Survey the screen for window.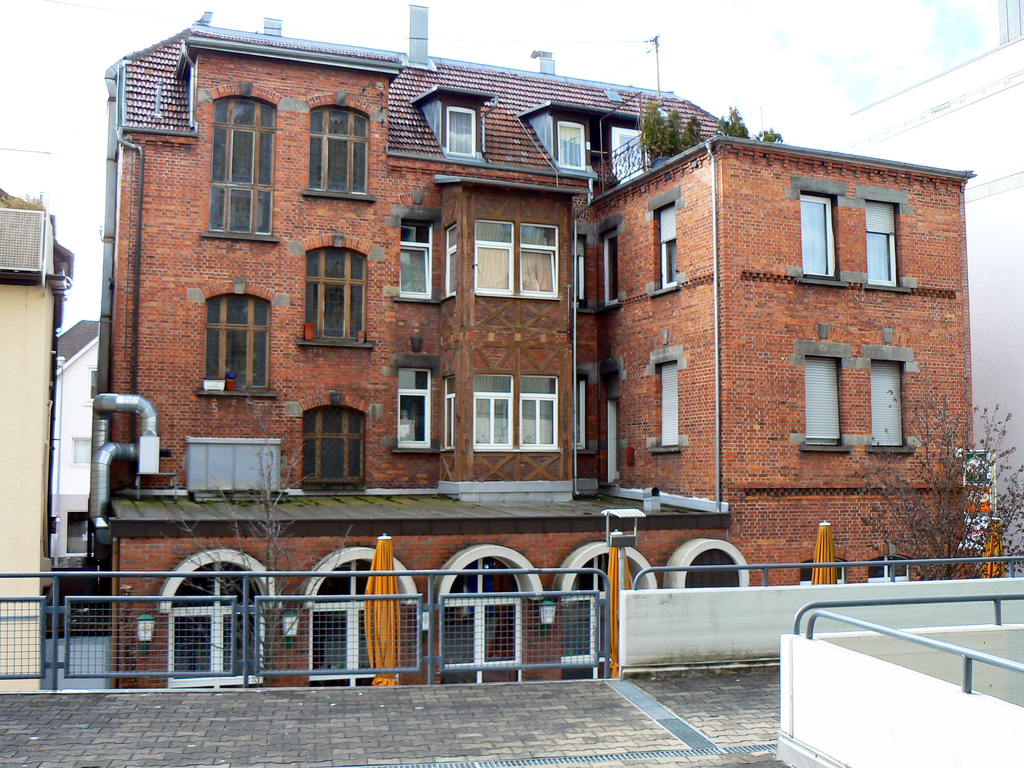
Survey found: bbox=[196, 281, 260, 402].
